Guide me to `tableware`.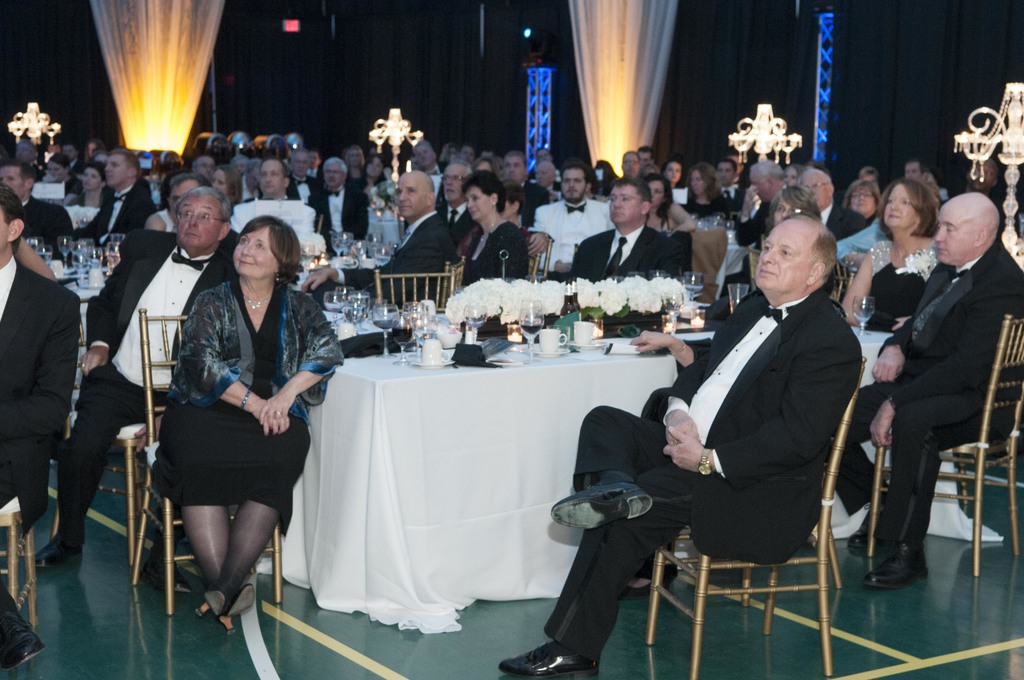
Guidance: {"left": 540, "top": 328, "right": 570, "bottom": 353}.
